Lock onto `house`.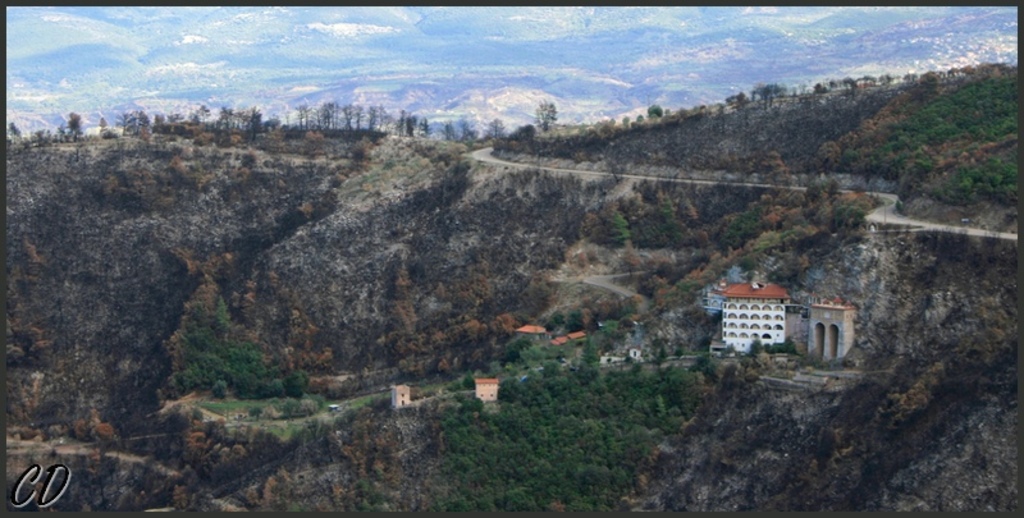
Locked: 703:281:722:318.
